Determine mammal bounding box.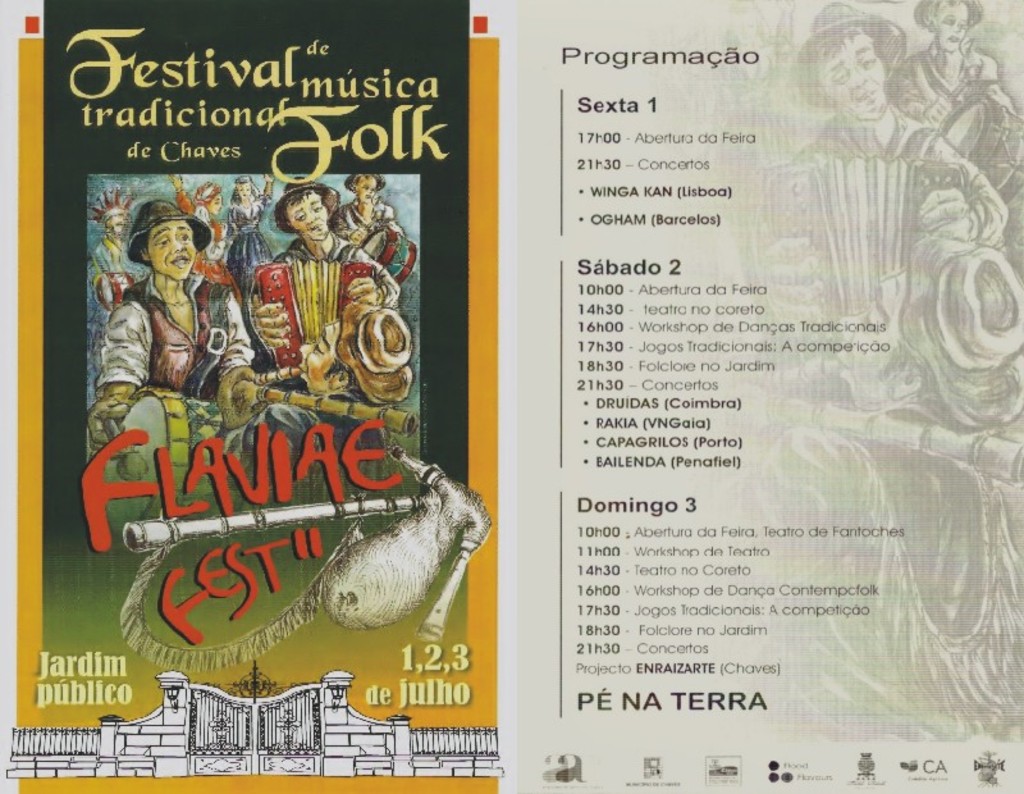
Determined: region(97, 205, 129, 274).
